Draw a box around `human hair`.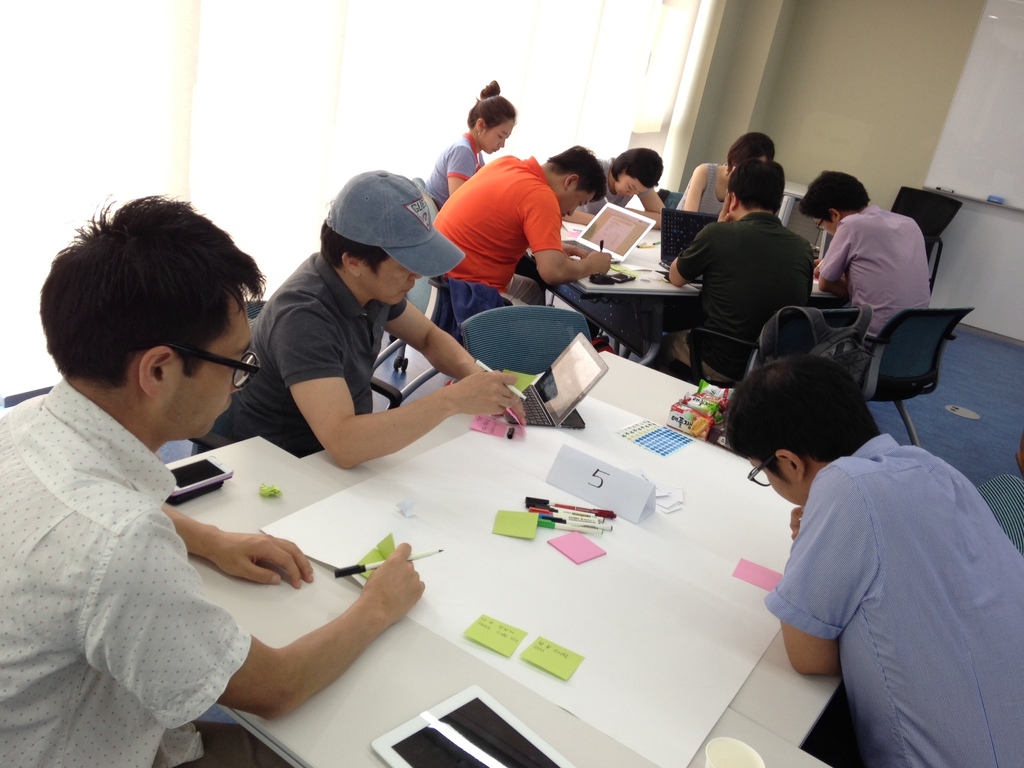
(x1=724, y1=161, x2=786, y2=209).
